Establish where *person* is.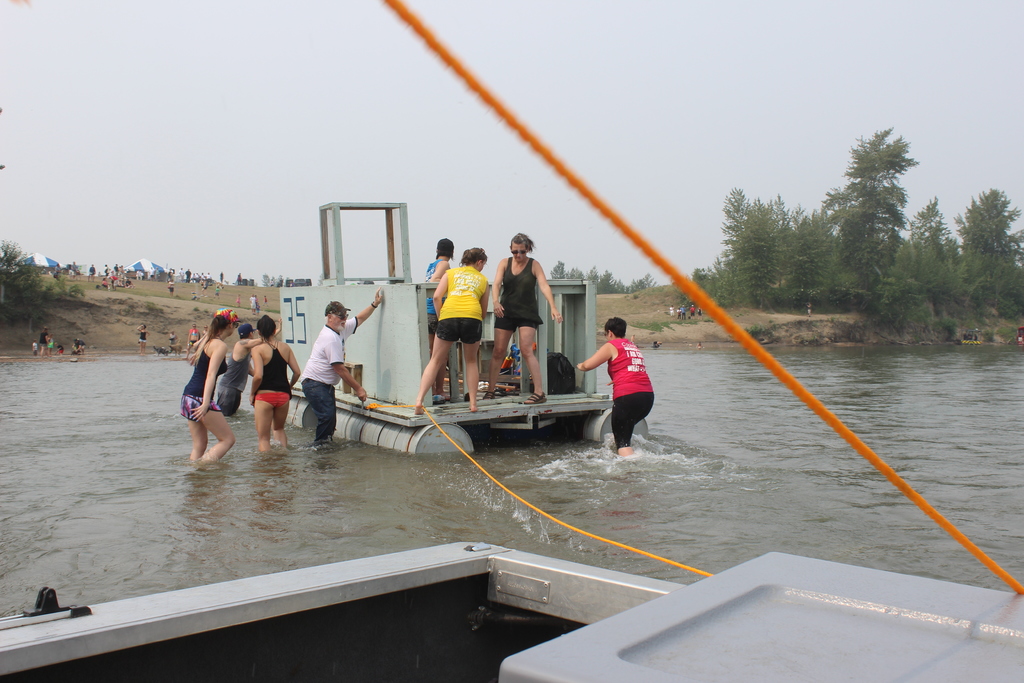
Established at 118/274/126/285.
